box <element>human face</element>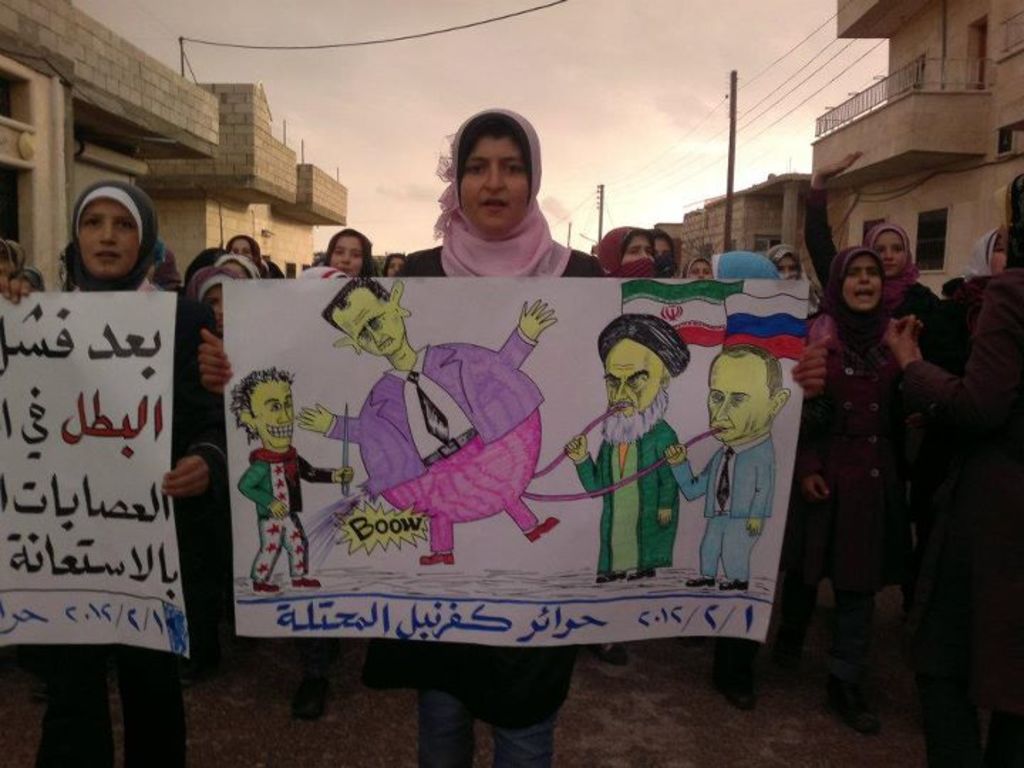
crop(75, 196, 135, 270)
